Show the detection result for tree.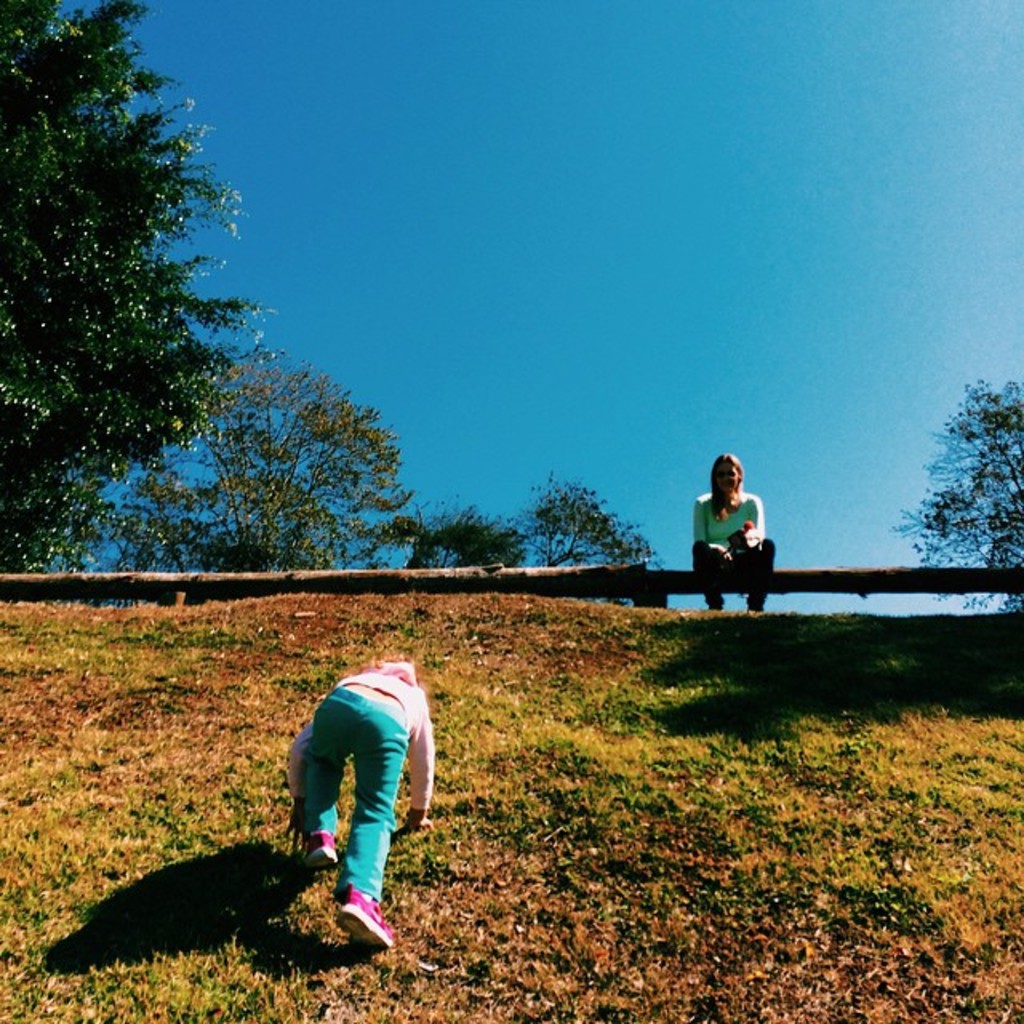
x1=16, y1=21, x2=267, y2=590.
